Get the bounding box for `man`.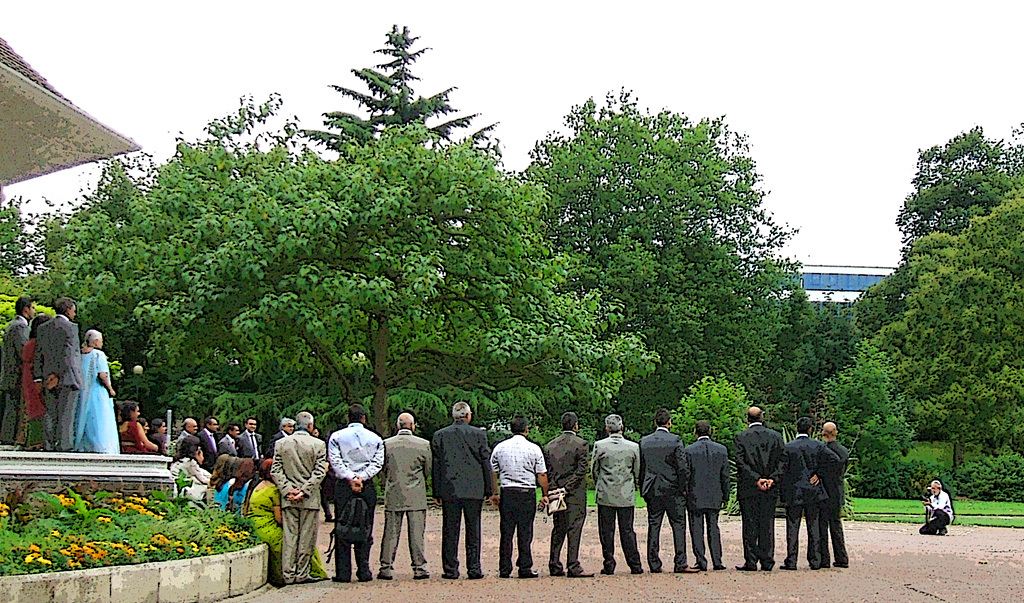
pyautogui.locateOnScreen(171, 416, 194, 452).
